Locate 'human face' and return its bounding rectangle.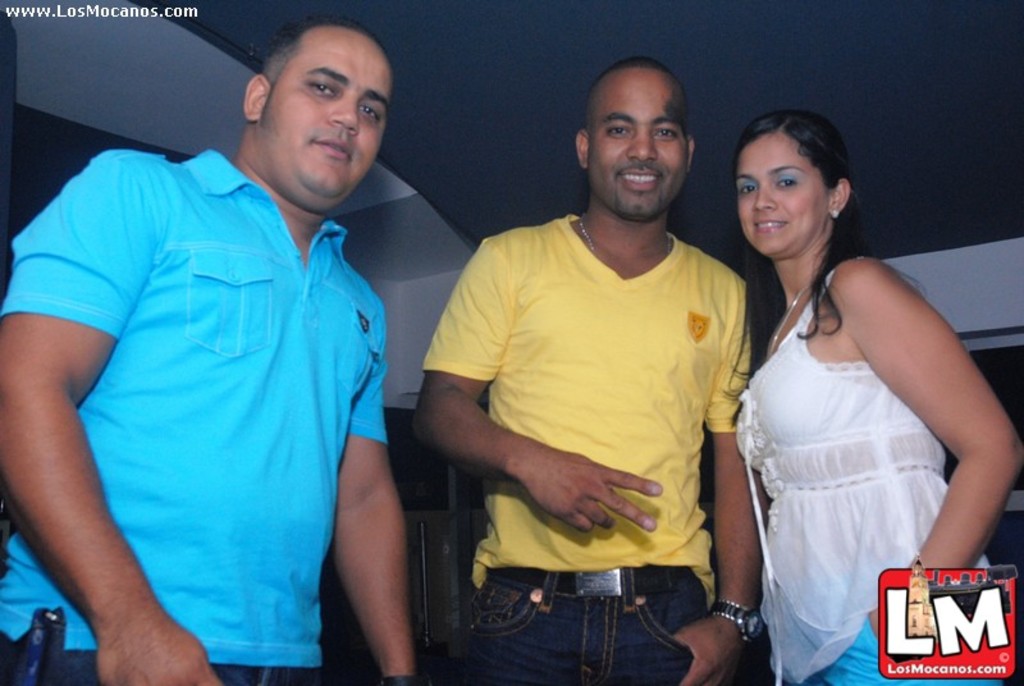
735:132:824:271.
